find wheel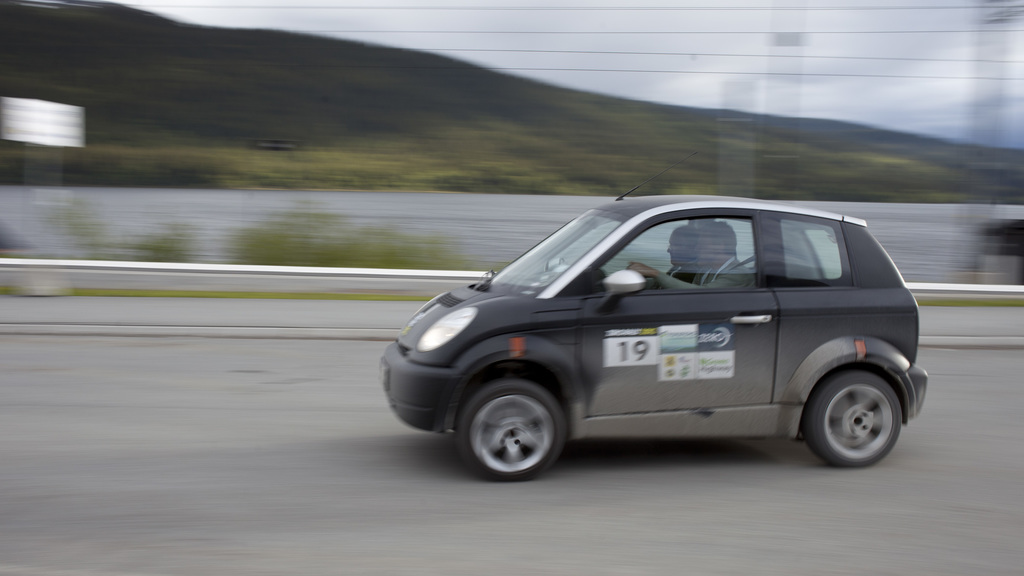
<box>801,371,902,462</box>
